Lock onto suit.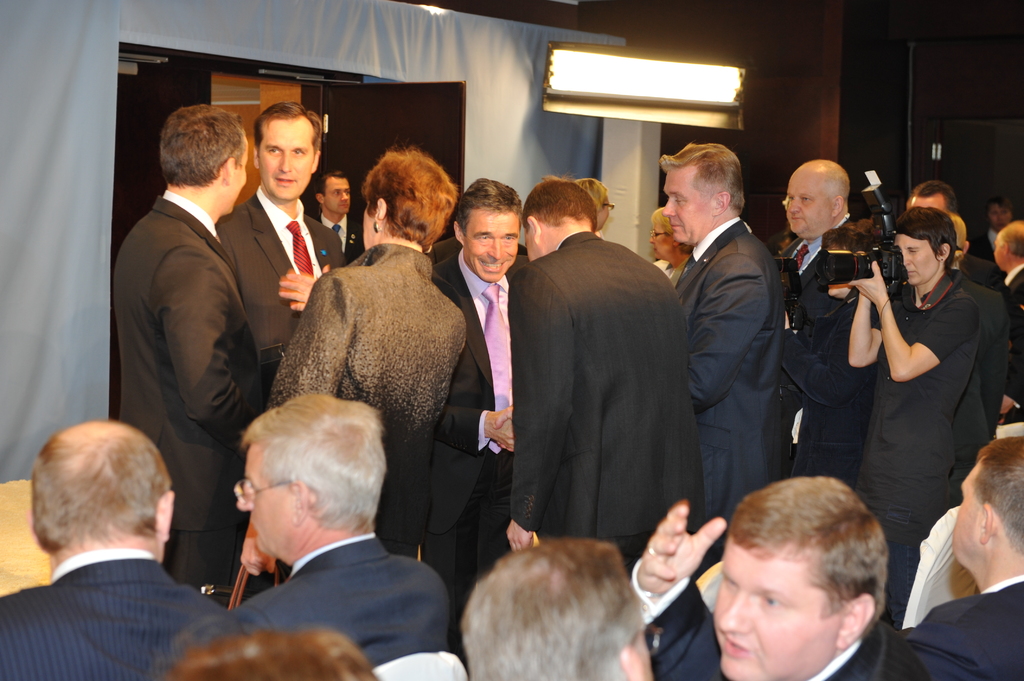
Locked: bbox(108, 101, 305, 568).
